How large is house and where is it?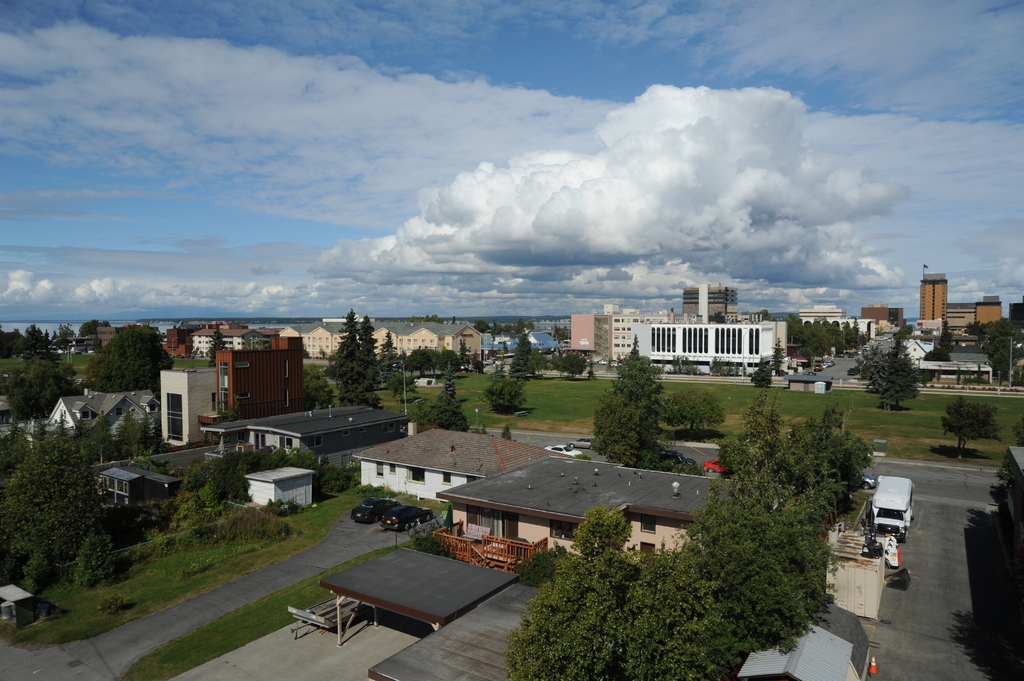
Bounding box: x1=643, y1=310, x2=800, y2=365.
